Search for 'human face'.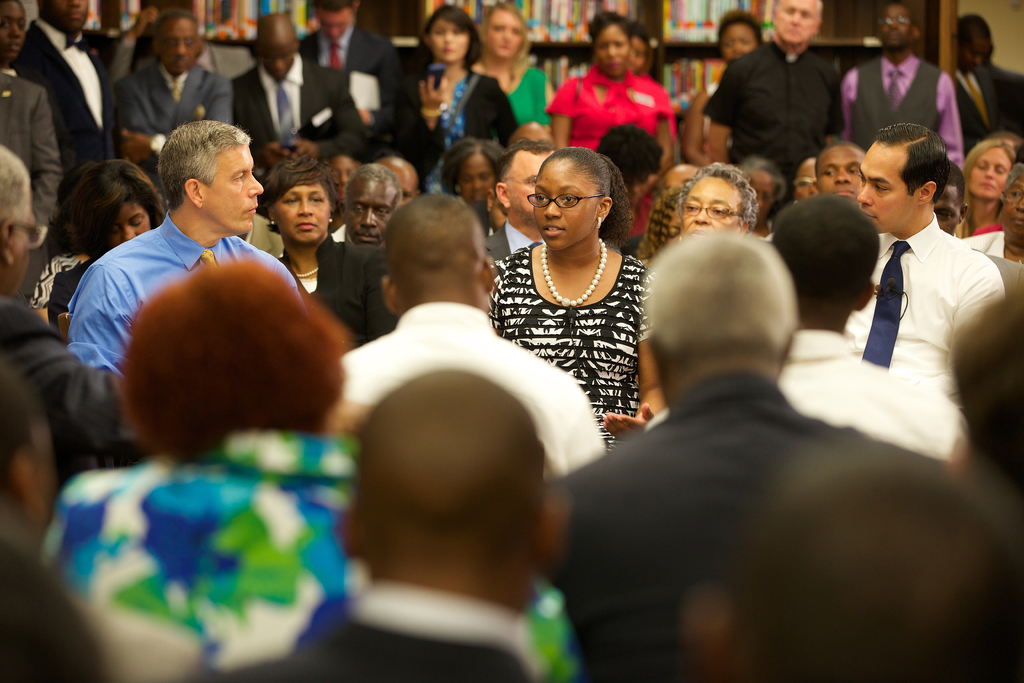
Found at l=430, t=19, r=472, b=66.
